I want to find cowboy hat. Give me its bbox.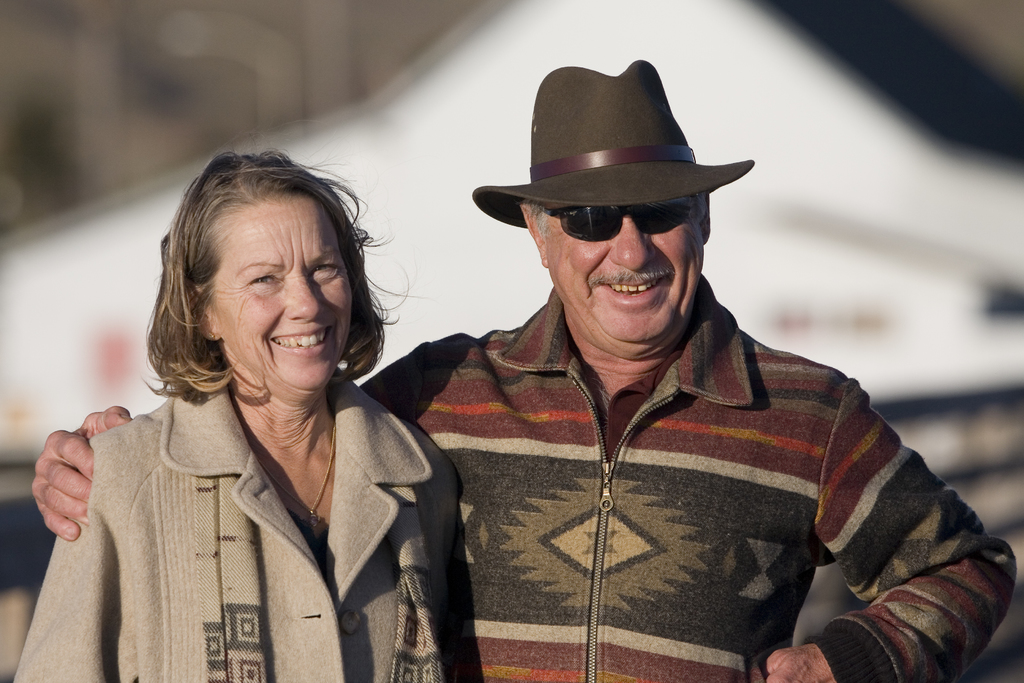
bbox(470, 54, 758, 233).
